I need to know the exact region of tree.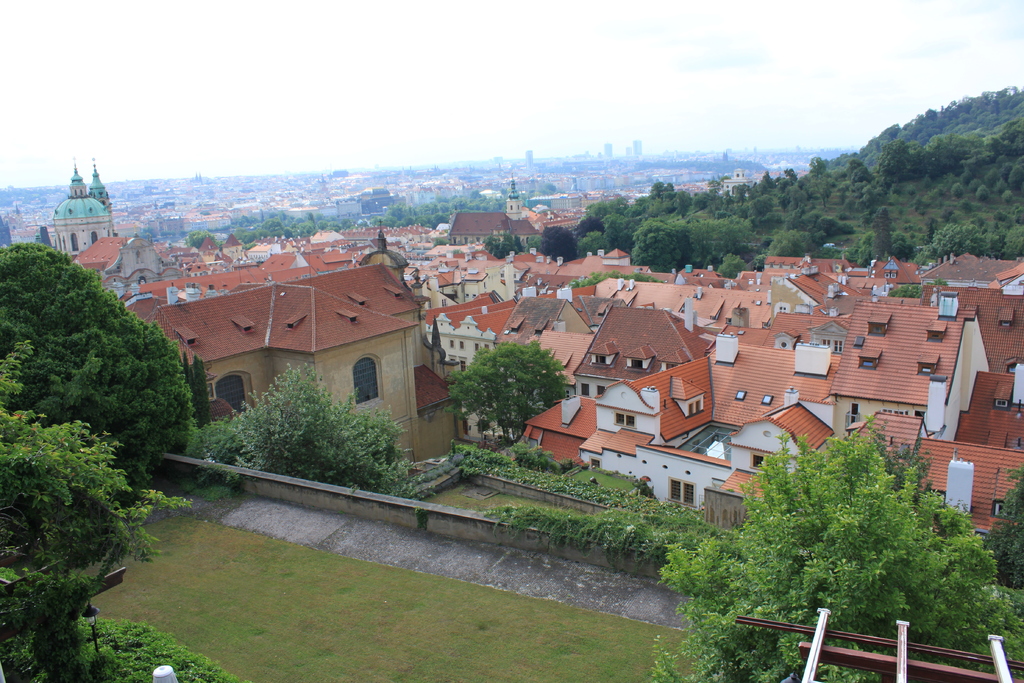
Region: {"x1": 886, "y1": 278, "x2": 951, "y2": 300}.
